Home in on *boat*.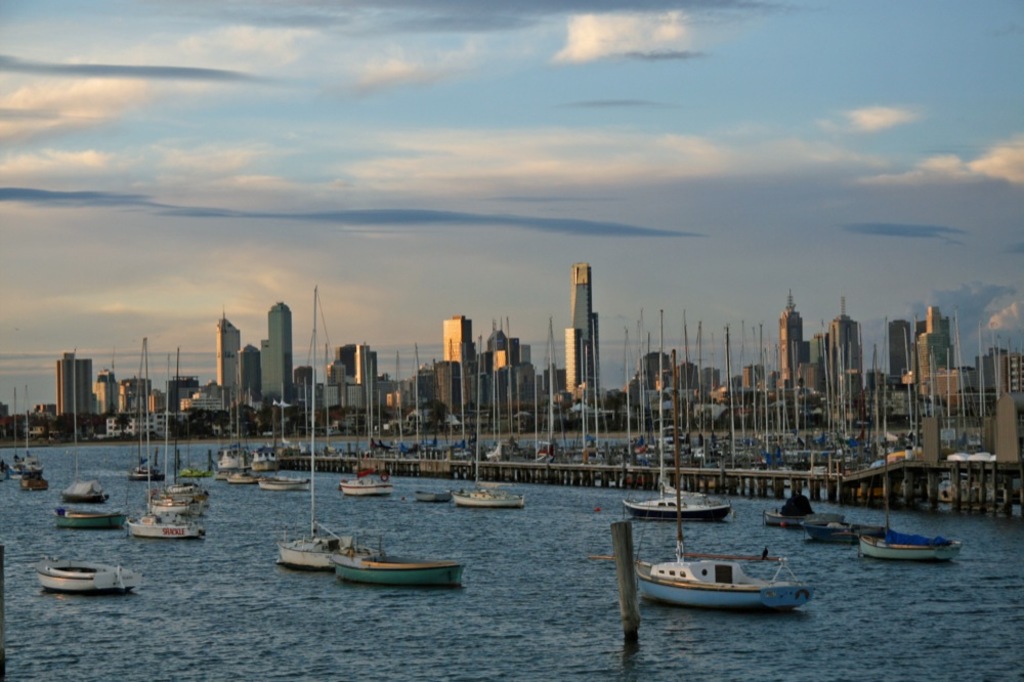
Homed in at 341,477,397,495.
